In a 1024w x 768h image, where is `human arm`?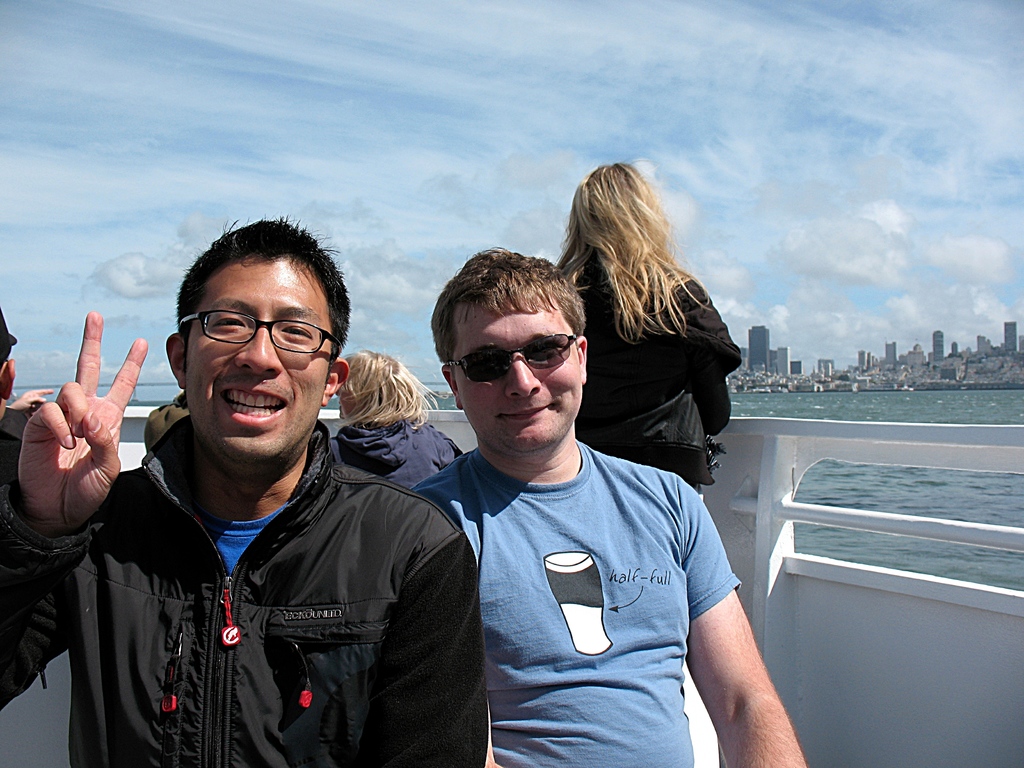
678:280:742:441.
